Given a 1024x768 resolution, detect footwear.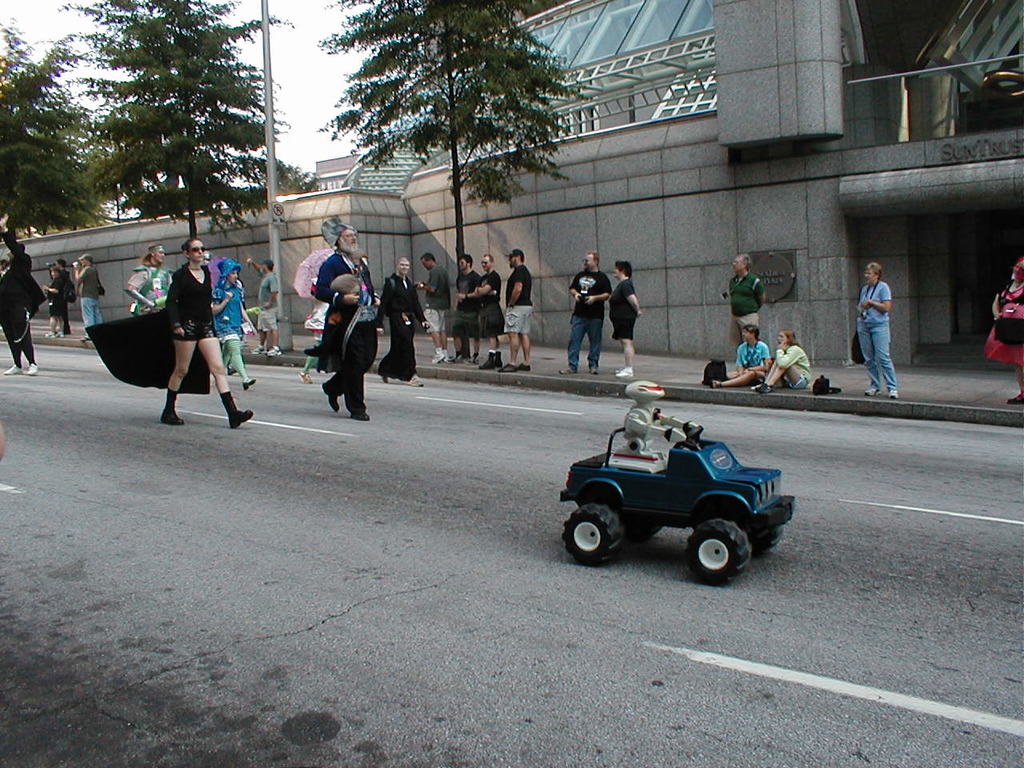
55/330/65/340.
